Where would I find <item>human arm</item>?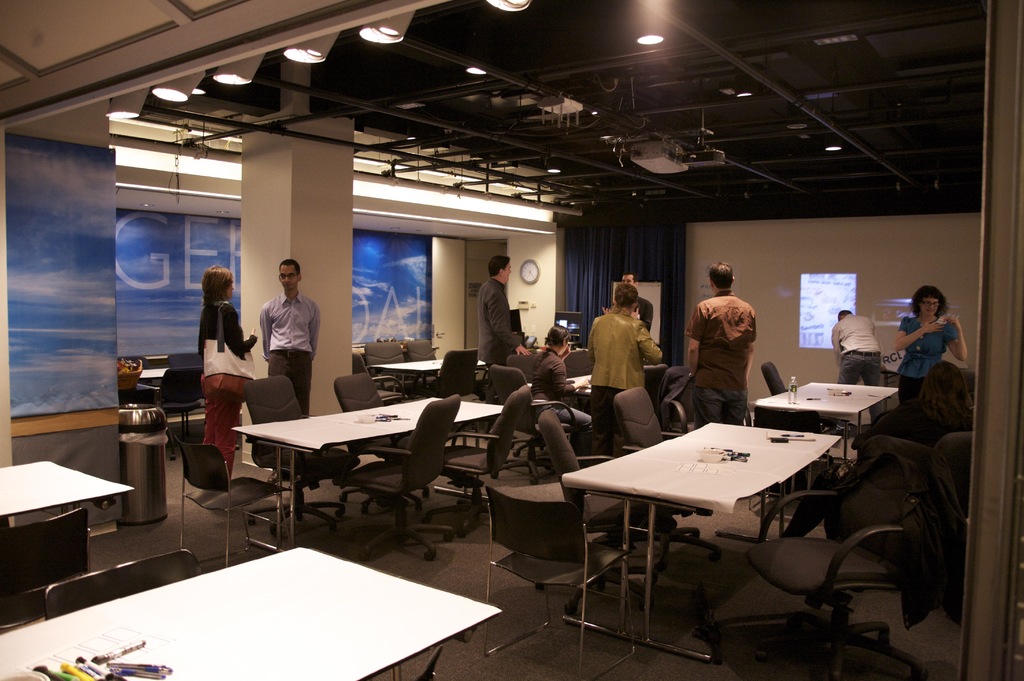
At 552,358,572,387.
